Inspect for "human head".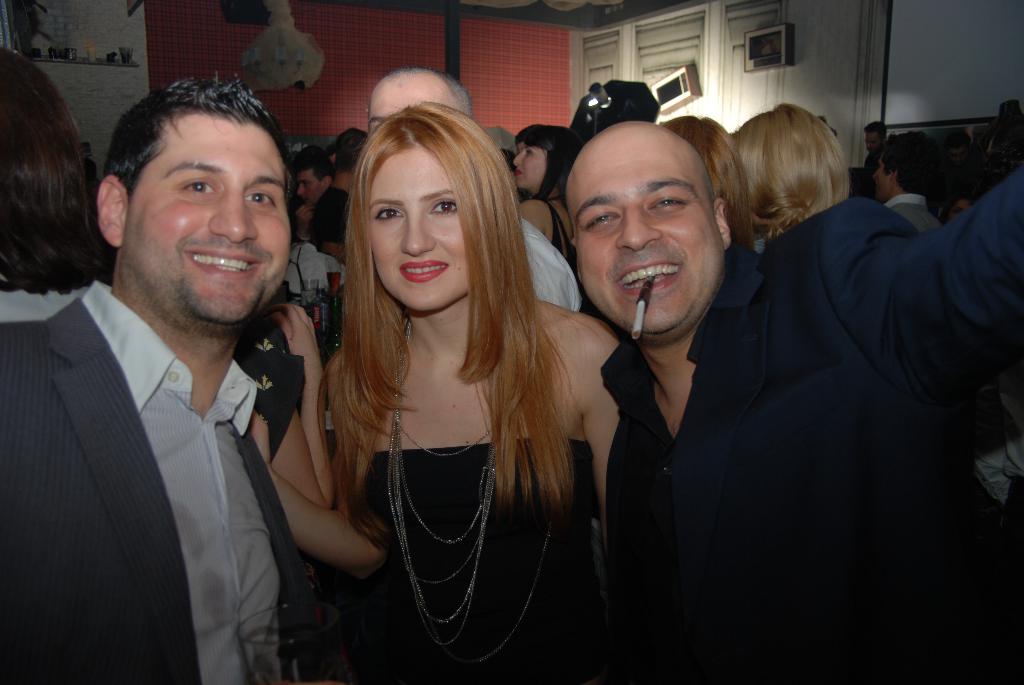
Inspection: [x1=870, y1=131, x2=932, y2=205].
